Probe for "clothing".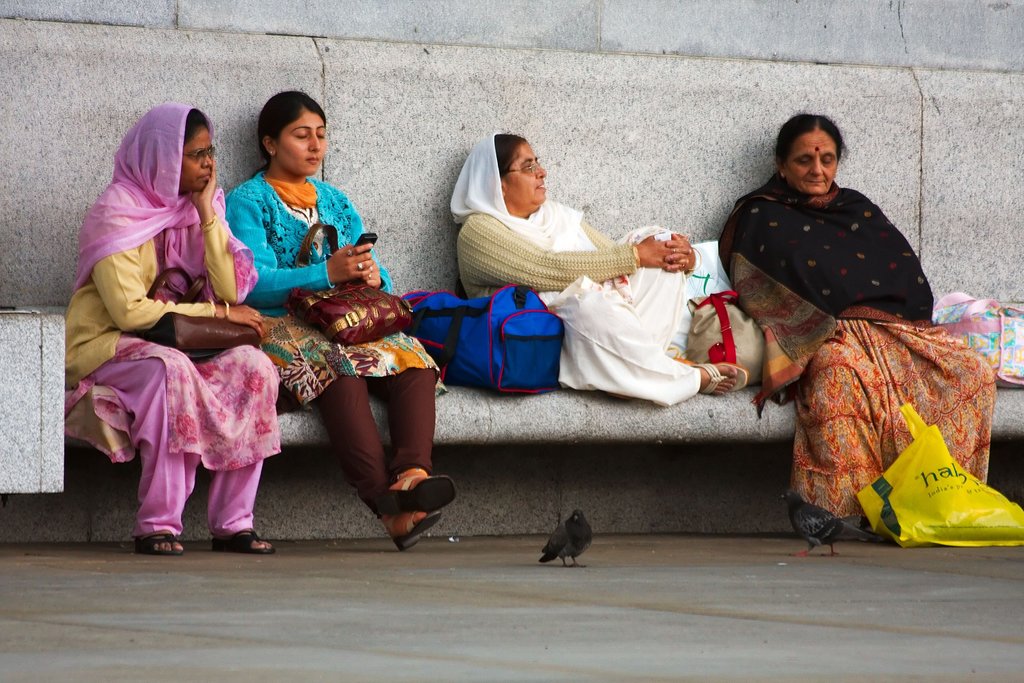
Probe result: [61, 105, 286, 534].
